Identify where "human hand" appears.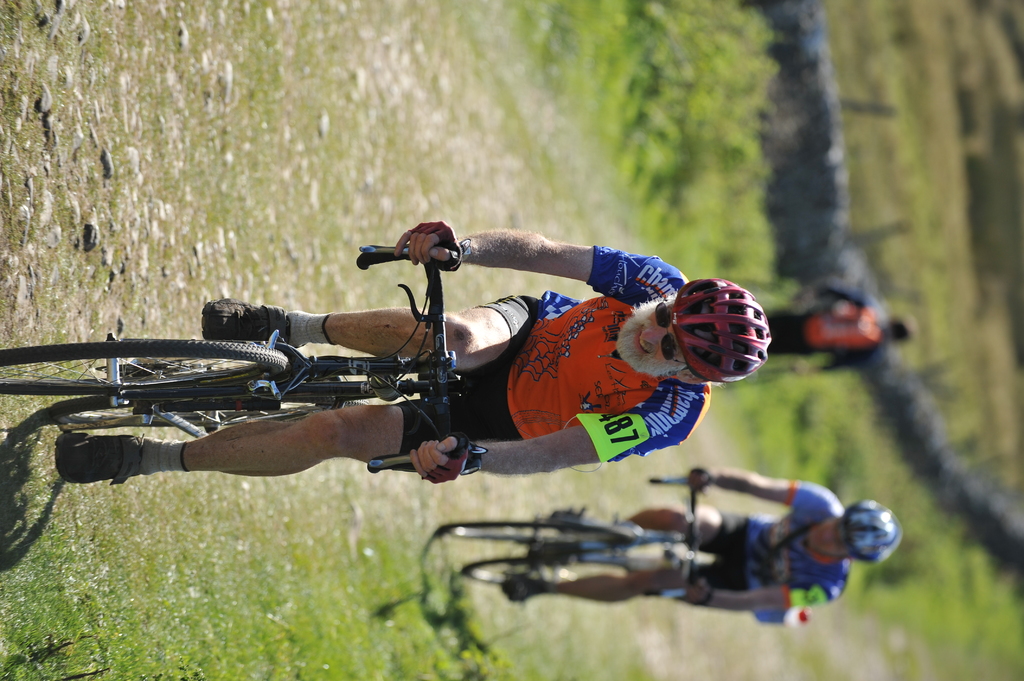
Appears at (left=392, top=218, right=465, bottom=266).
